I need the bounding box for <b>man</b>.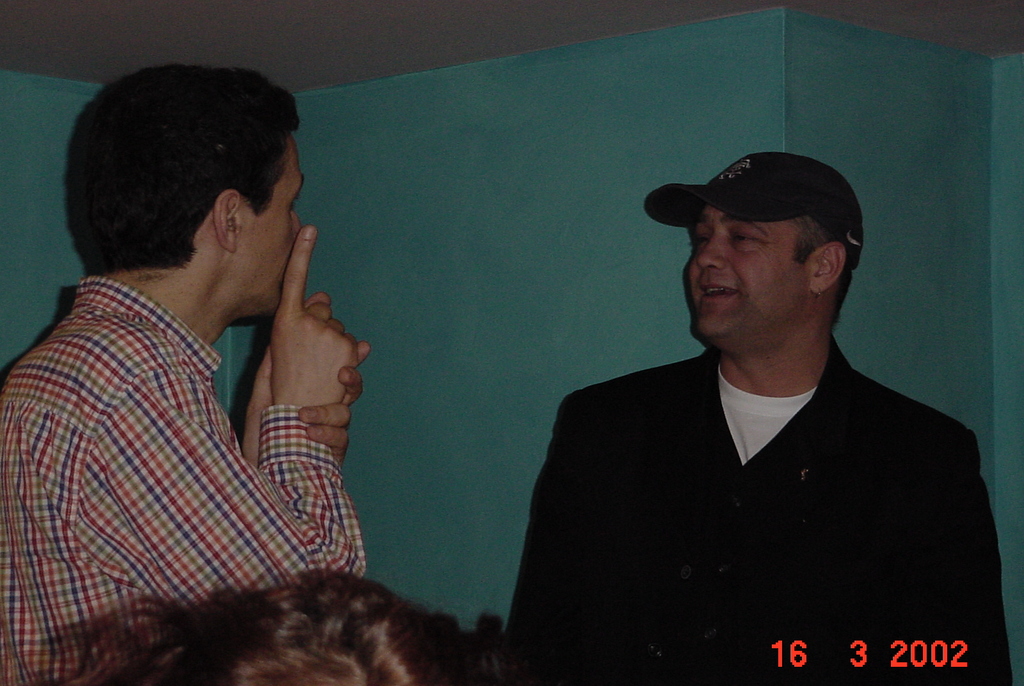
Here it is: {"x1": 58, "y1": 572, "x2": 519, "y2": 685}.
